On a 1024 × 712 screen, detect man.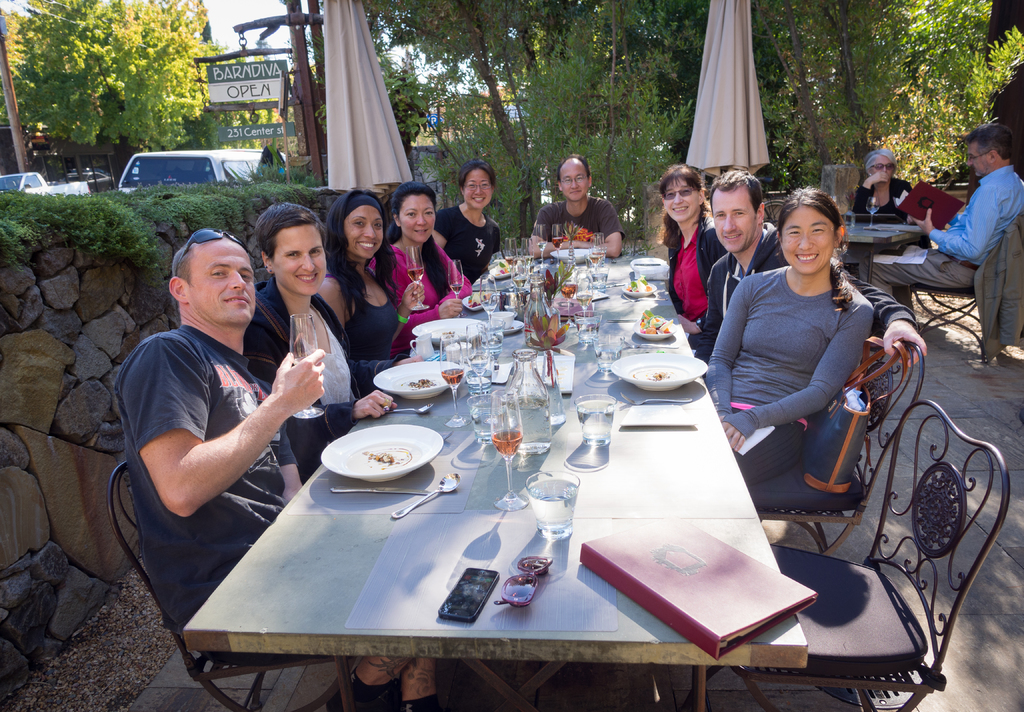
<region>527, 151, 623, 255</region>.
